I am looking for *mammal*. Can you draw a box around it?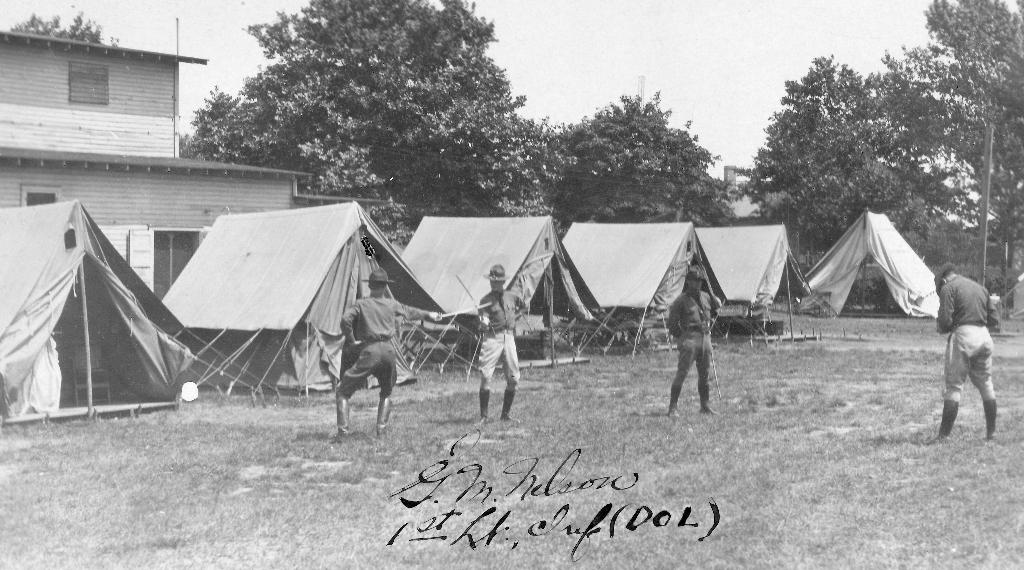
Sure, the bounding box is 668:261:716:414.
